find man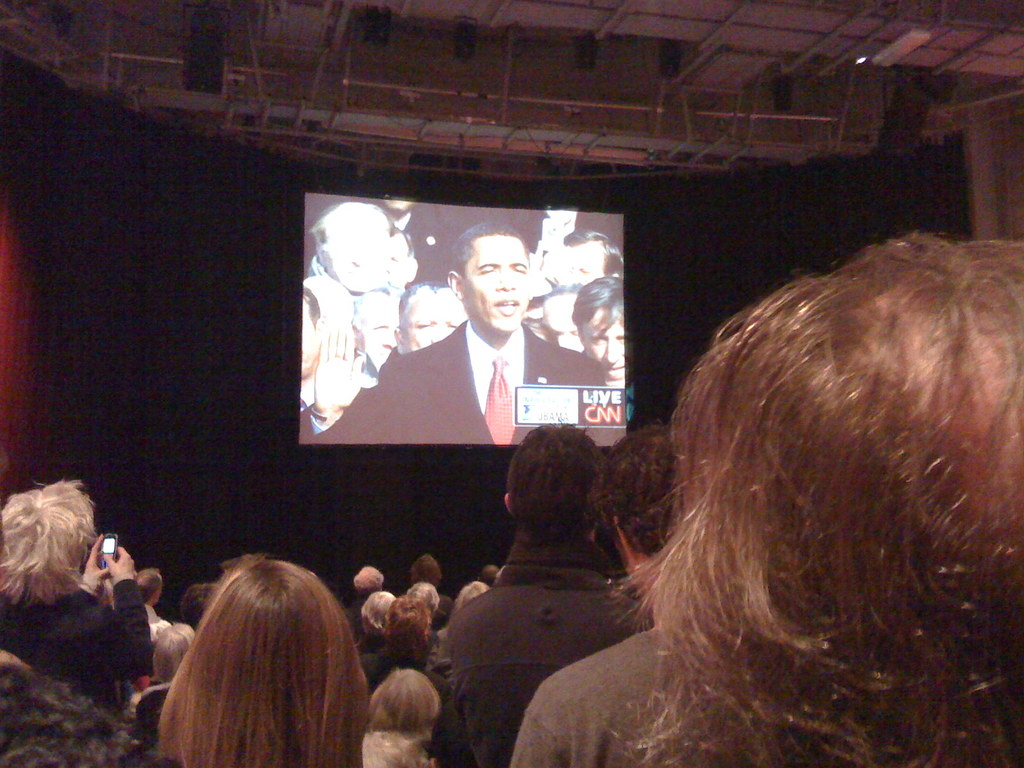
Rect(442, 414, 649, 767)
